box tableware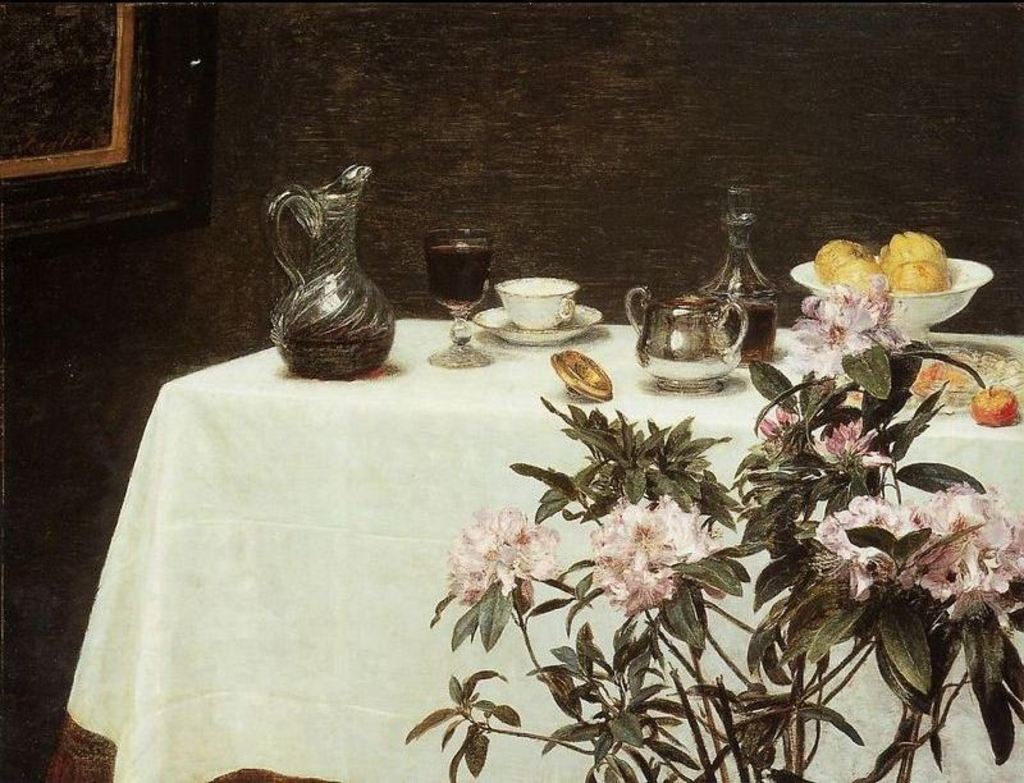
[257,157,397,383]
